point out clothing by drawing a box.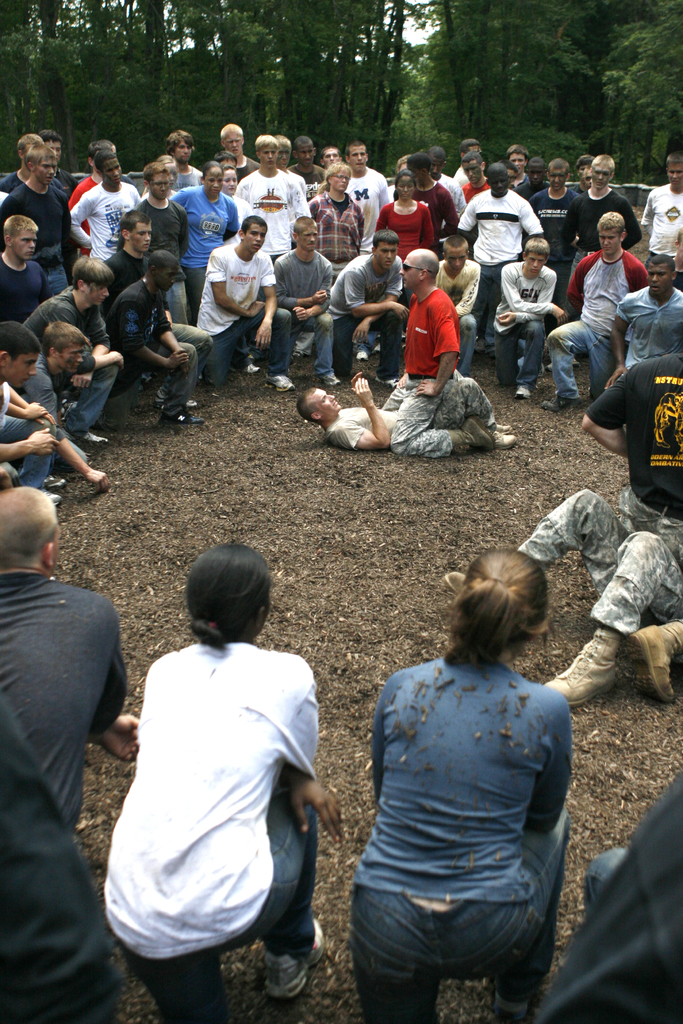
BBox(0, 376, 60, 489).
